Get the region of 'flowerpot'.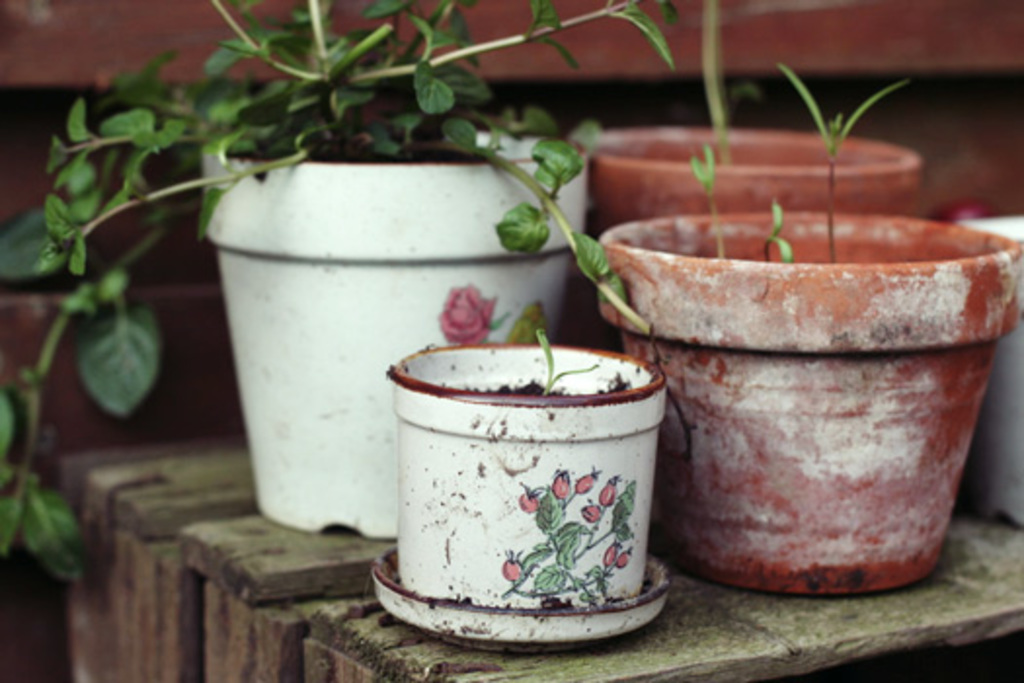
603/211/1022/597.
